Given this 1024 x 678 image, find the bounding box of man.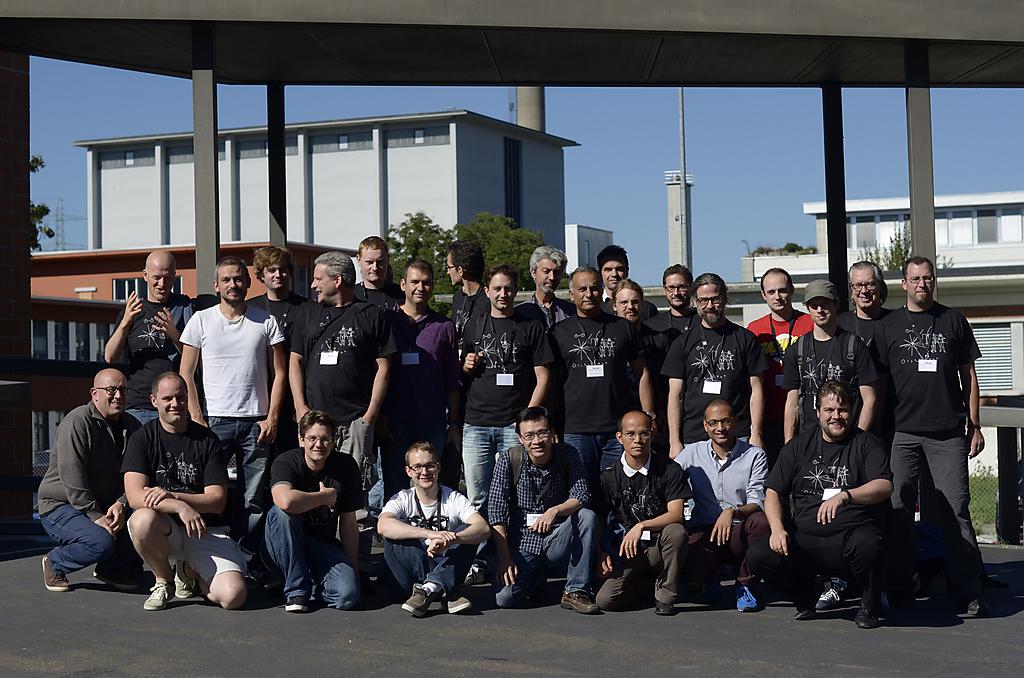
x1=368 y1=447 x2=497 y2=616.
